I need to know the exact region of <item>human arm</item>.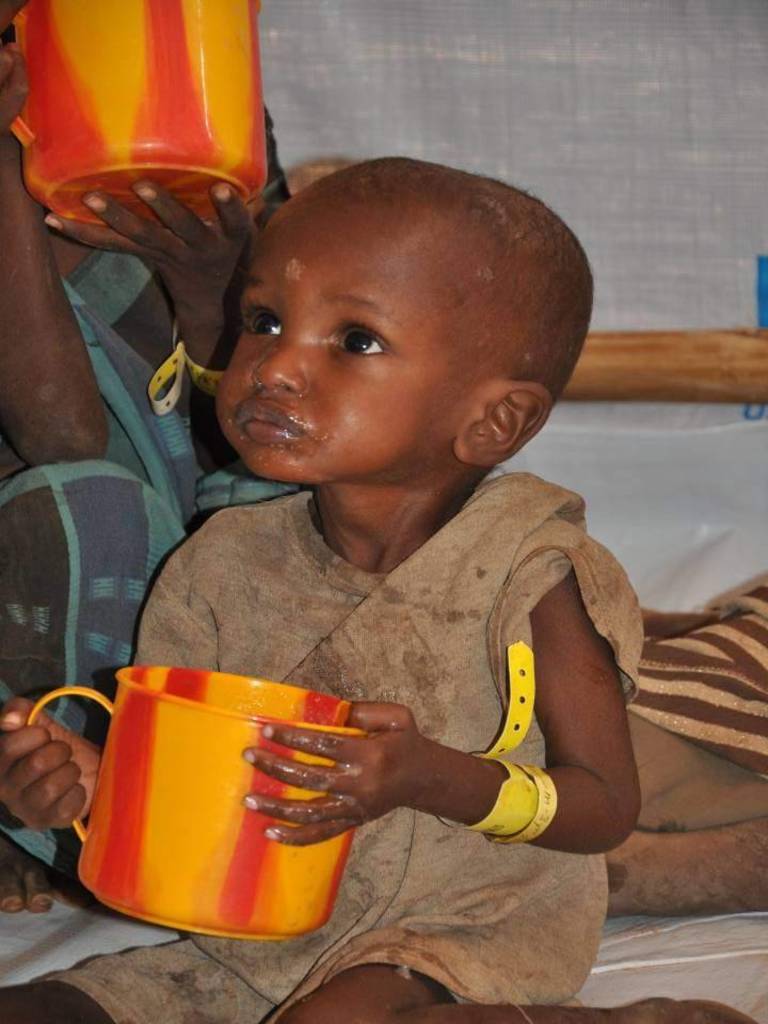
Region: 0:30:110:463.
